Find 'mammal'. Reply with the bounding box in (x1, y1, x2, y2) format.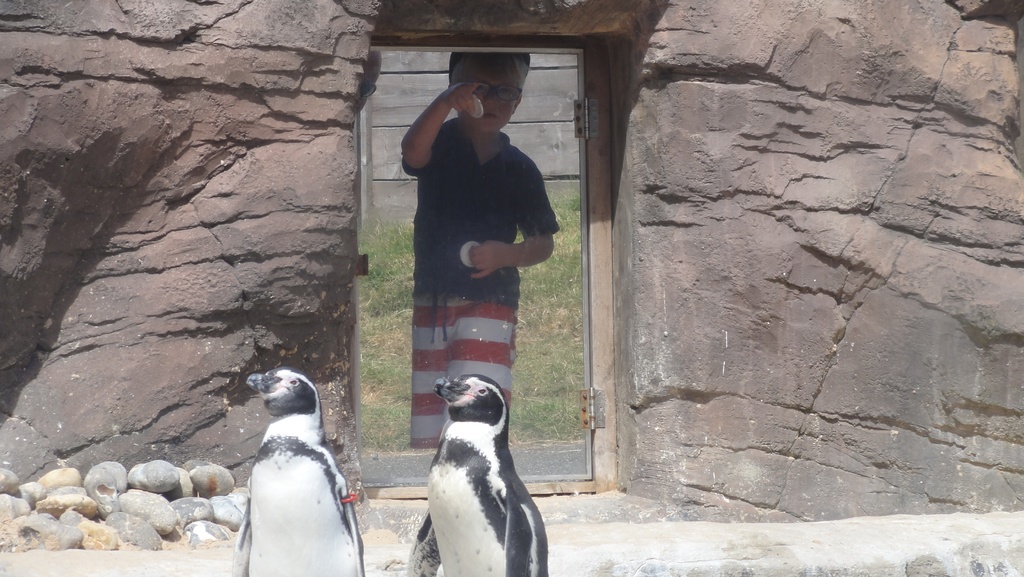
(227, 364, 372, 576).
